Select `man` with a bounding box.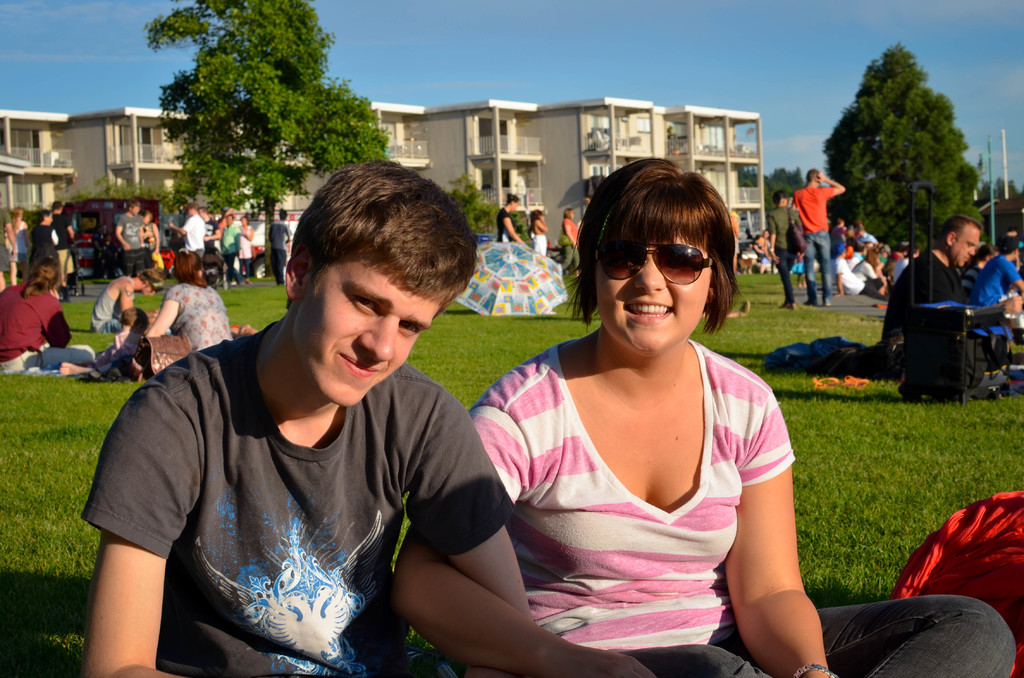
rect(52, 202, 74, 277).
